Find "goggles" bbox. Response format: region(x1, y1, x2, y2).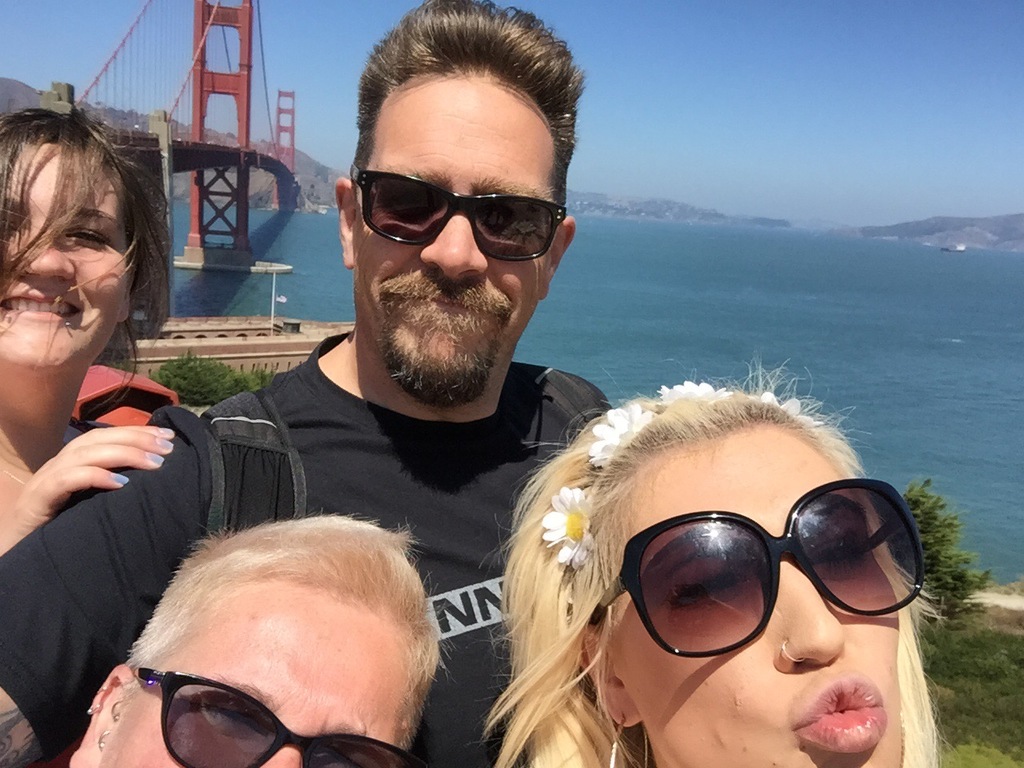
region(594, 480, 899, 640).
